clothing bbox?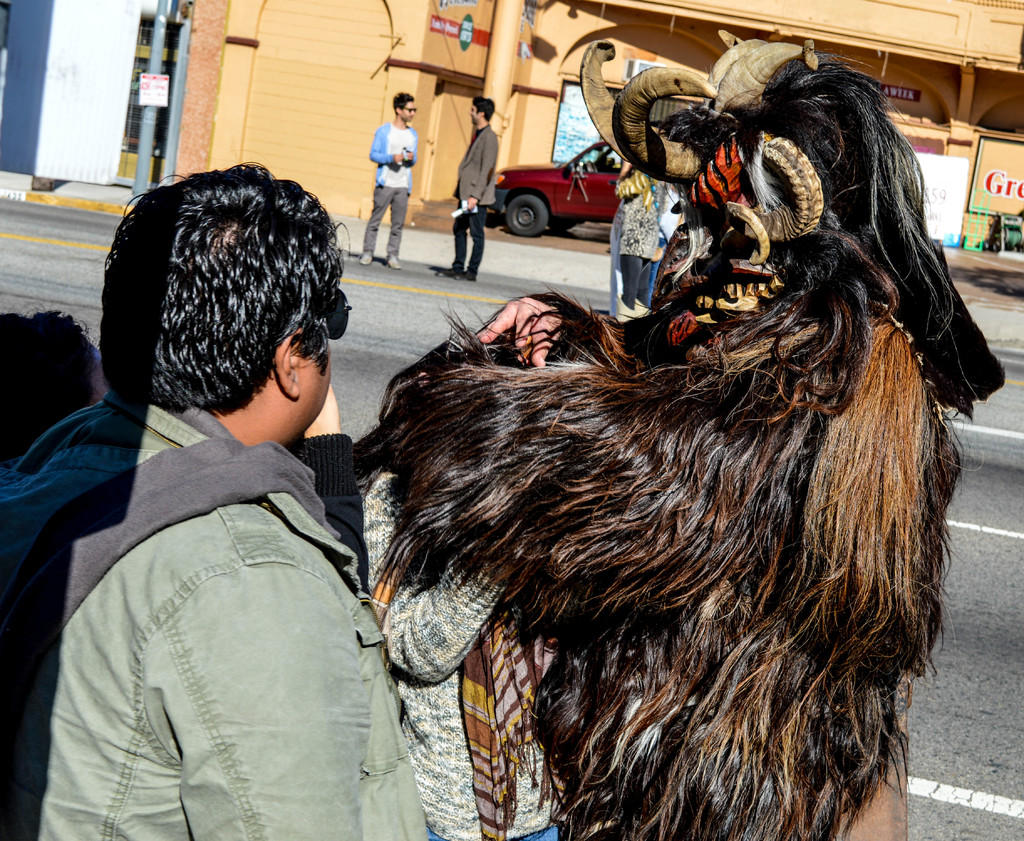
[left=3, top=320, right=417, bottom=840]
